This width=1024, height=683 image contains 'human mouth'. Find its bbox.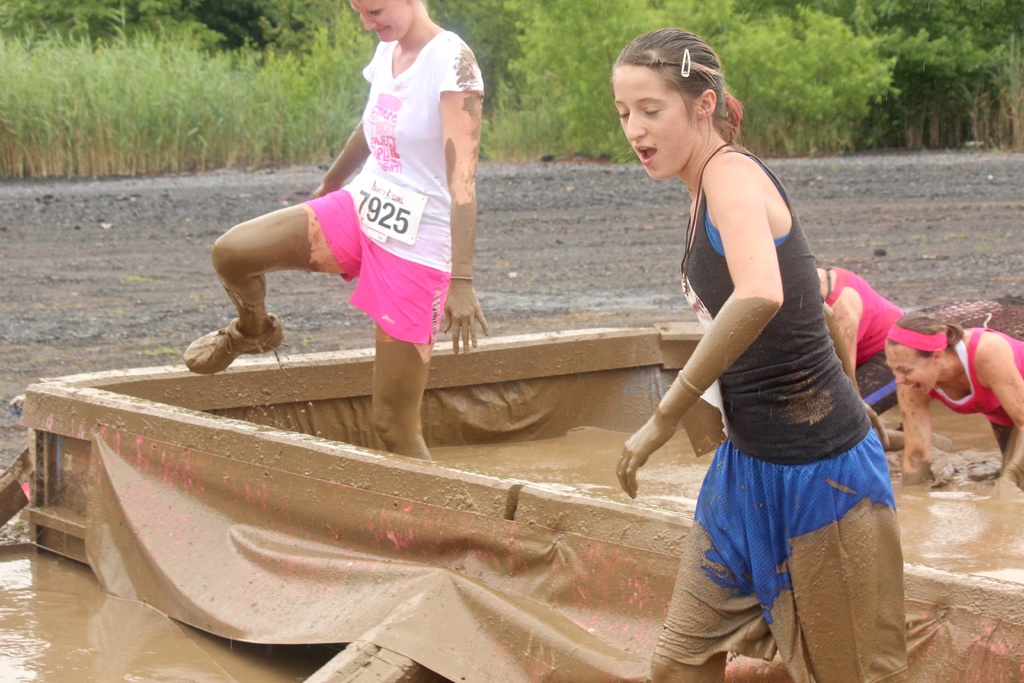
rect(634, 142, 657, 165).
